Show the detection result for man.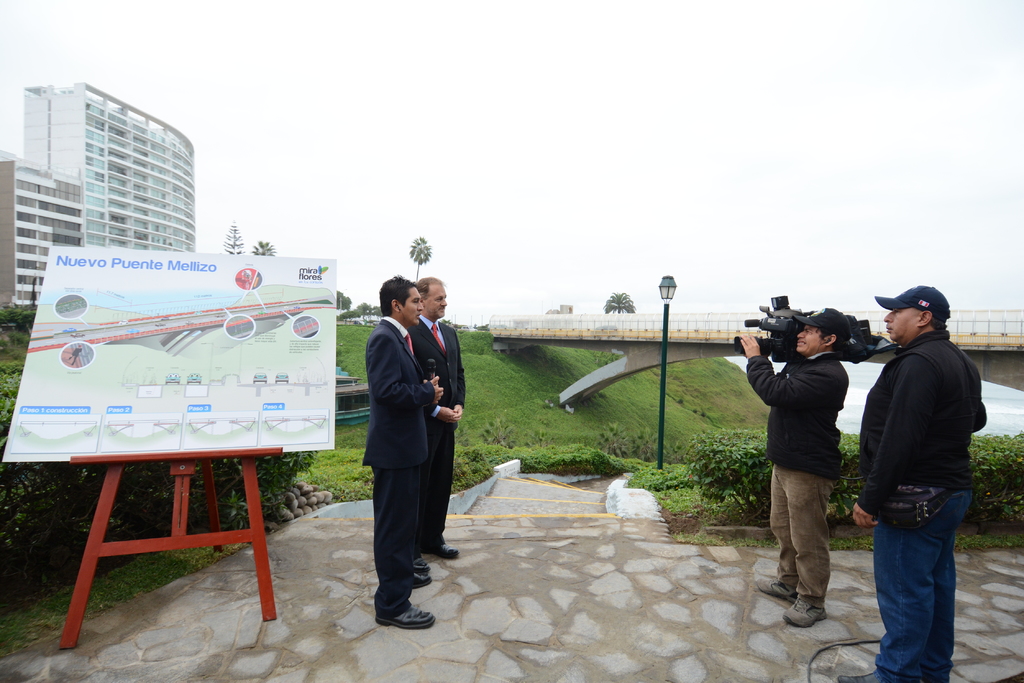
select_region(359, 273, 445, 634).
